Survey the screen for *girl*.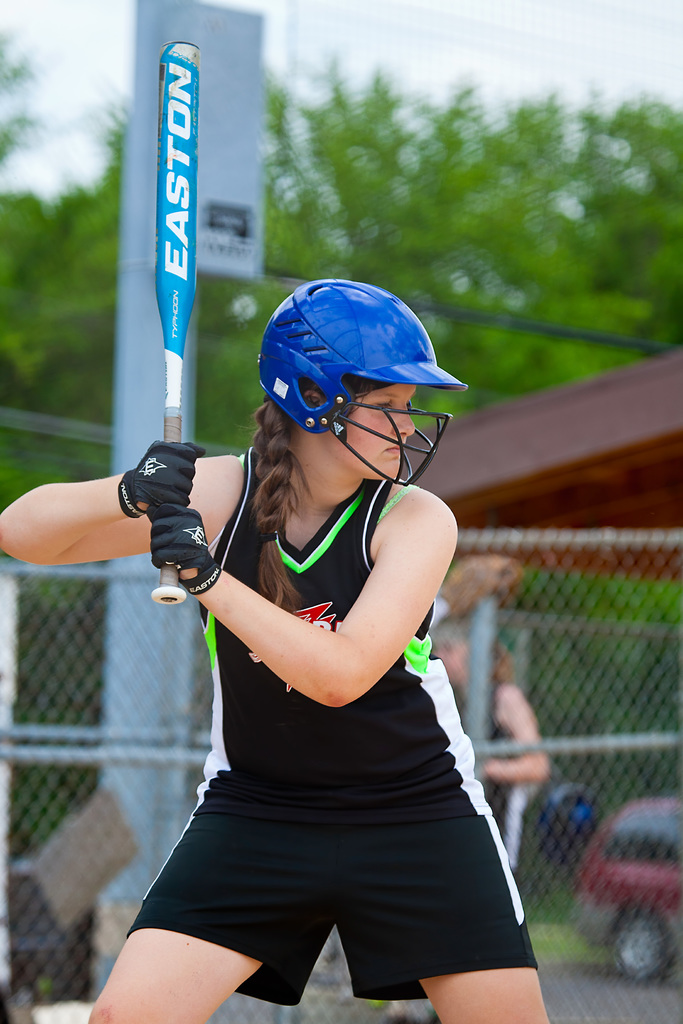
Survey found: {"left": 0, "top": 278, "right": 542, "bottom": 1023}.
